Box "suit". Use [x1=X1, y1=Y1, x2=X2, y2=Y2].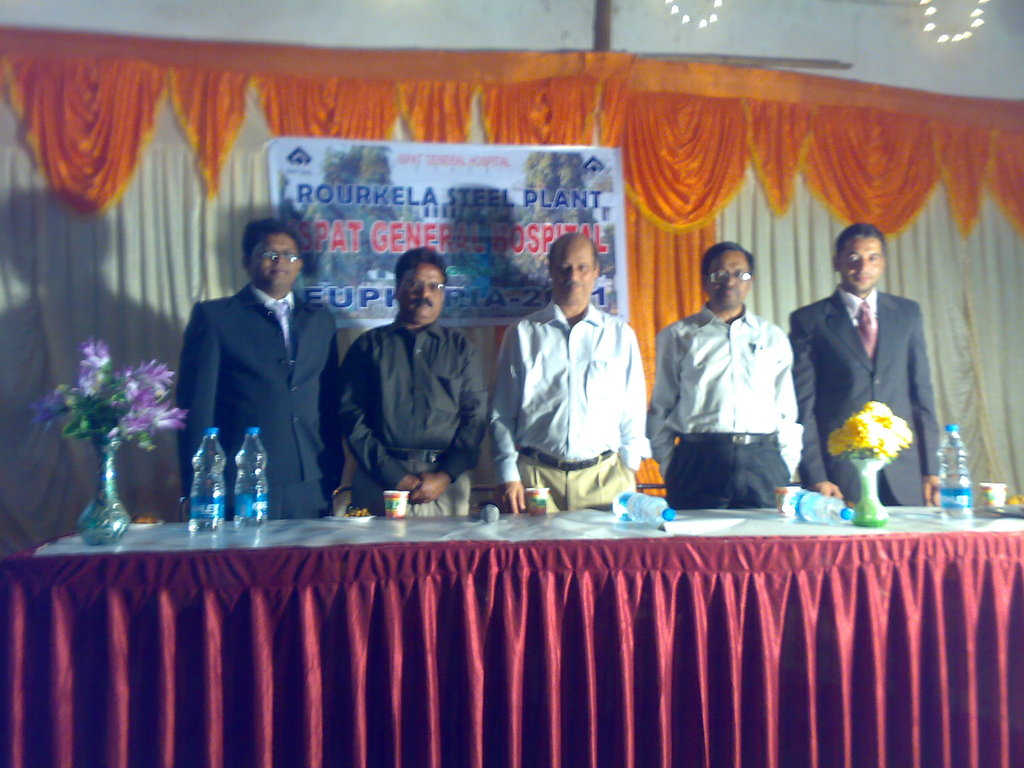
[x1=801, y1=226, x2=954, y2=516].
